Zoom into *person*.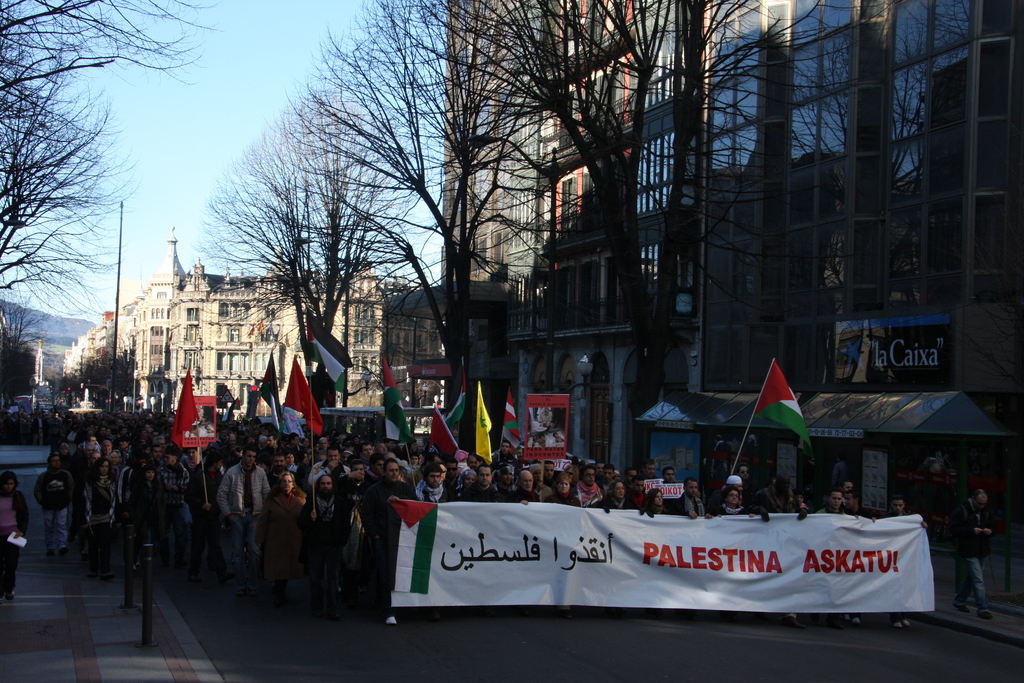
Zoom target: 637 489 675 518.
